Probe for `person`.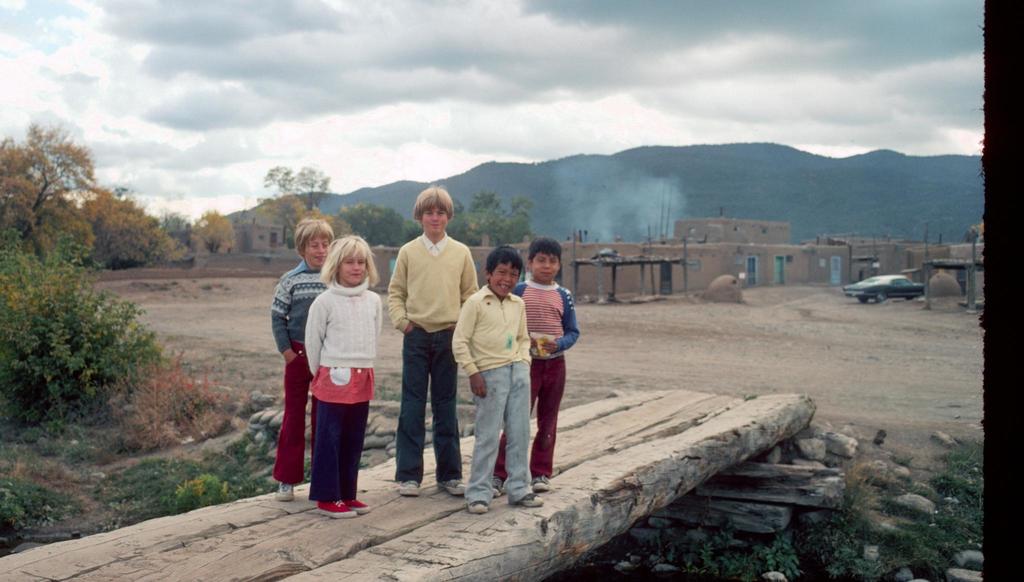
Probe result: l=386, t=186, r=481, b=496.
